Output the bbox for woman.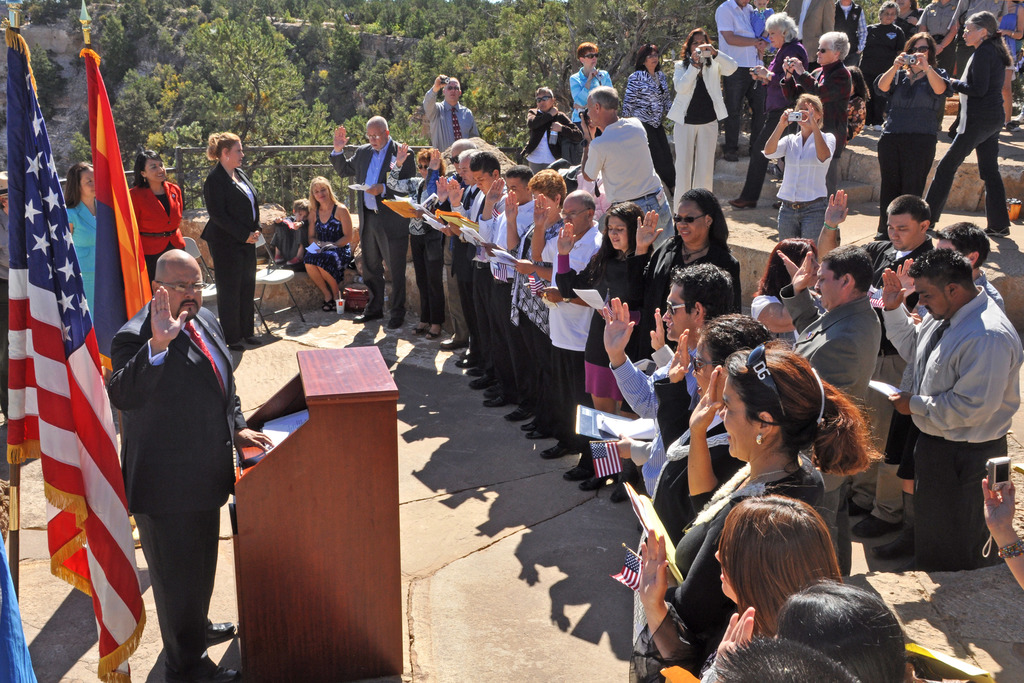
<bbox>298, 176, 352, 315</bbox>.
